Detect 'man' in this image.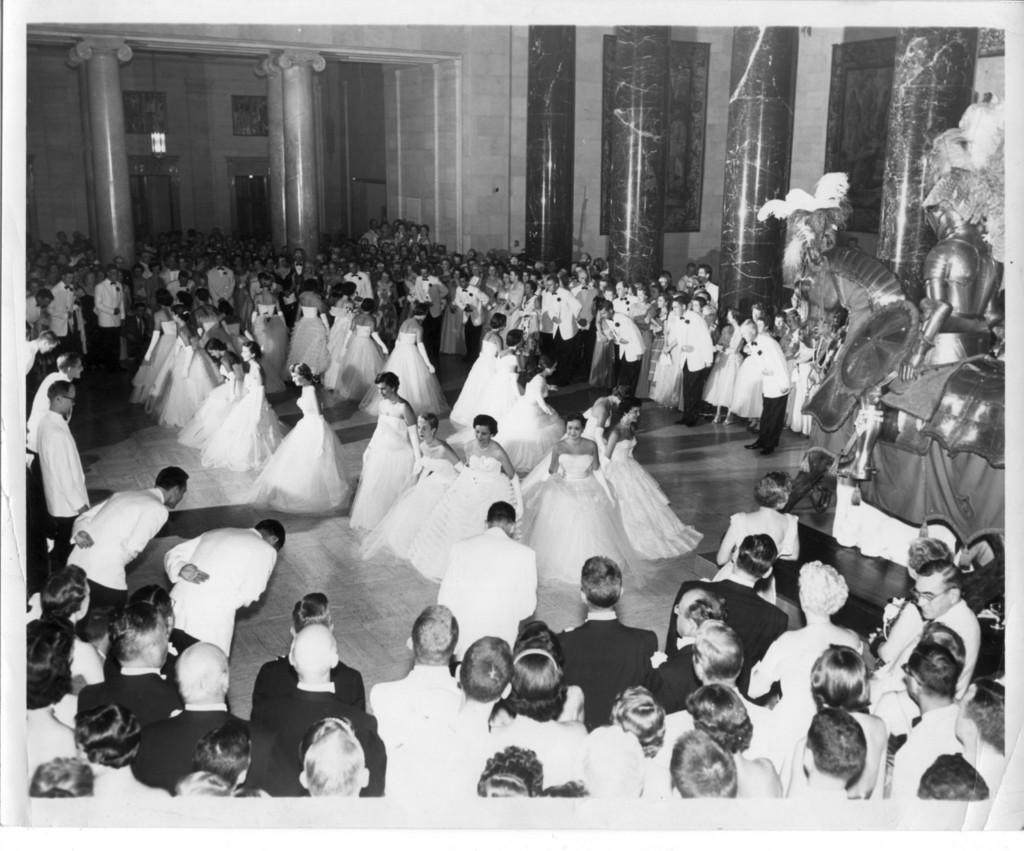
Detection: [x1=295, y1=245, x2=310, y2=279].
